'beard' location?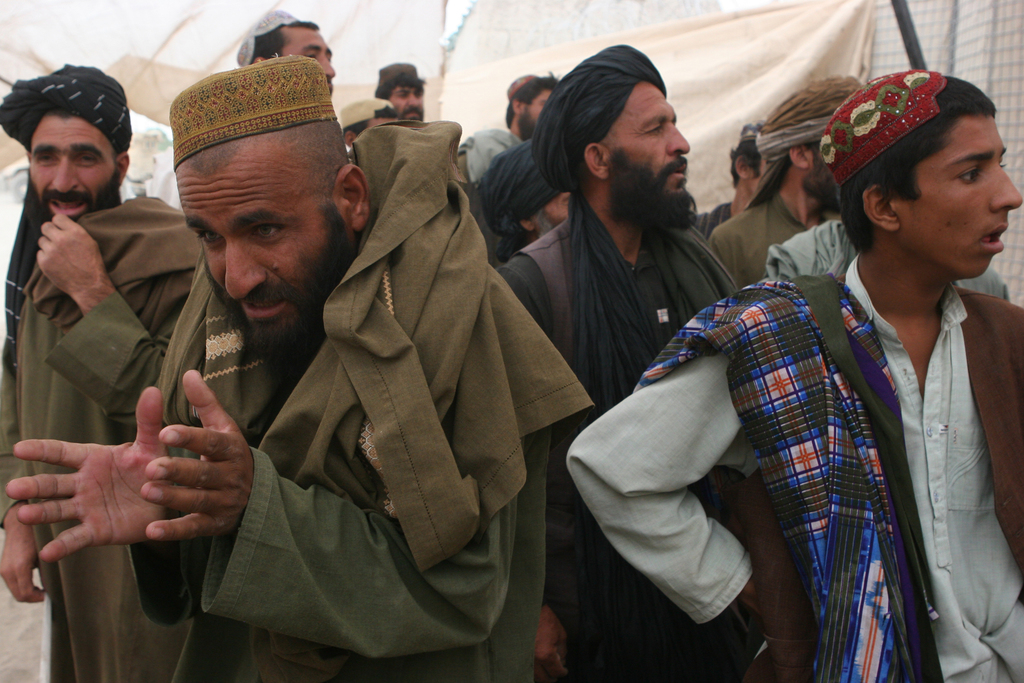
x1=181 y1=181 x2=332 y2=346
